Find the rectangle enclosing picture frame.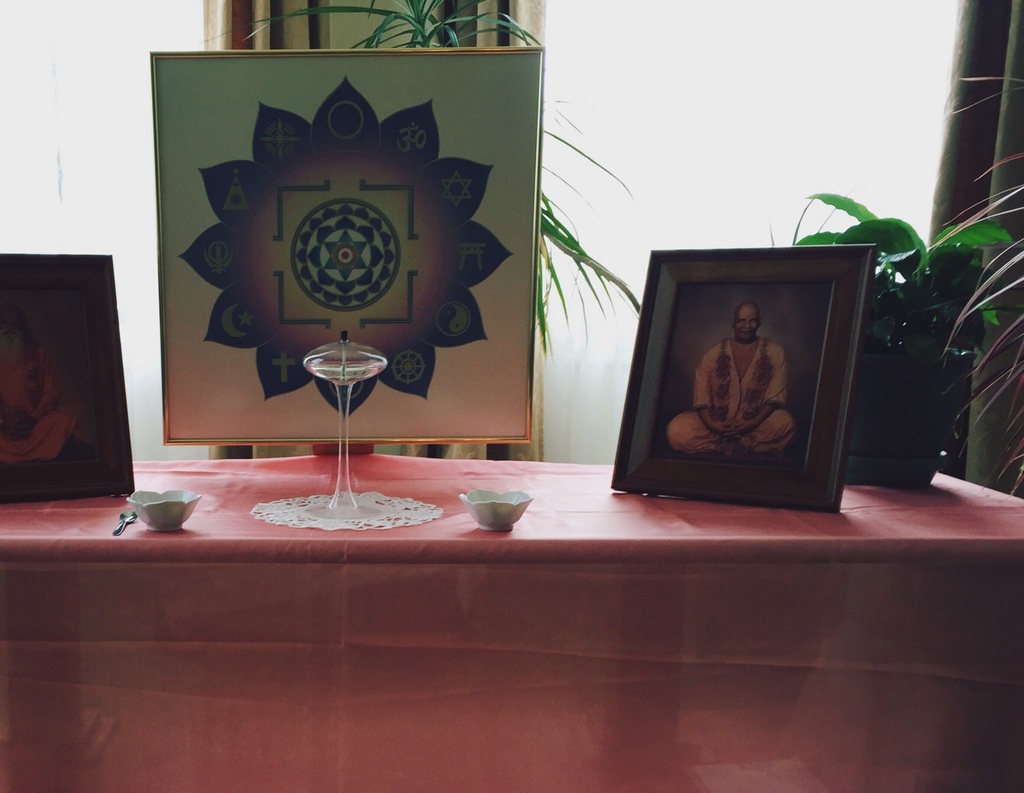
608 245 876 514.
